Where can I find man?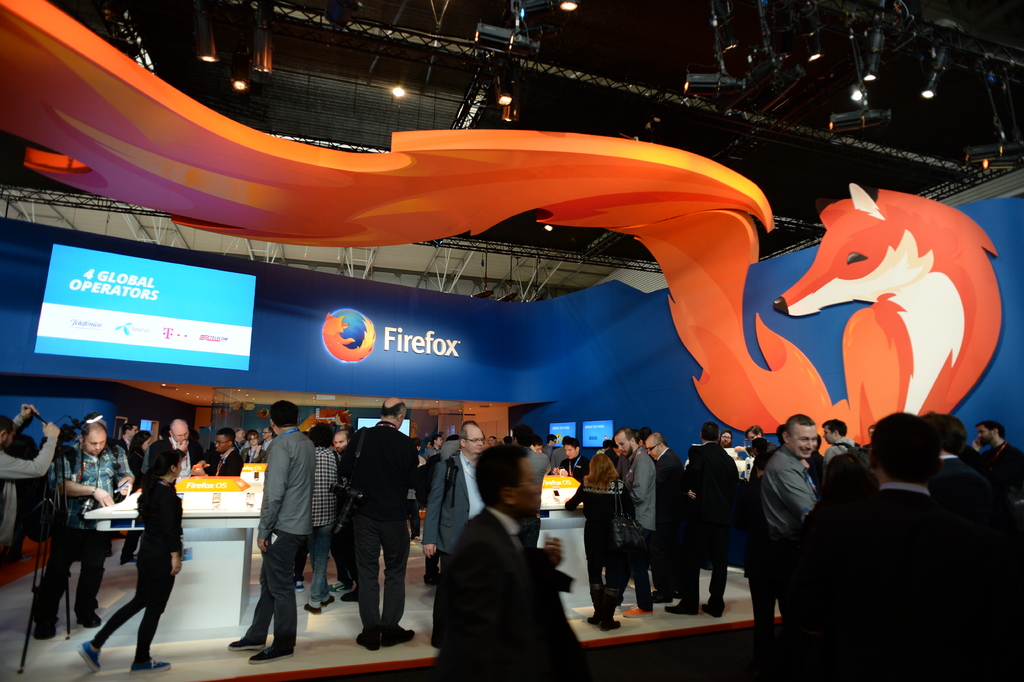
You can find it at region(36, 420, 131, 638).
